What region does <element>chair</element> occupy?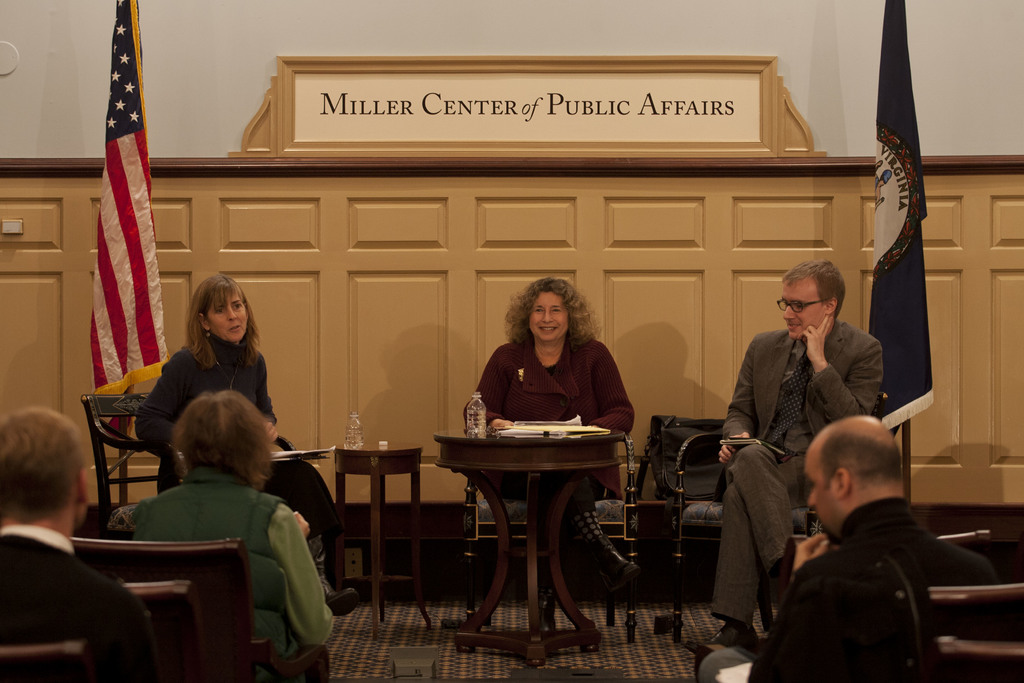
63,531,330,682.
